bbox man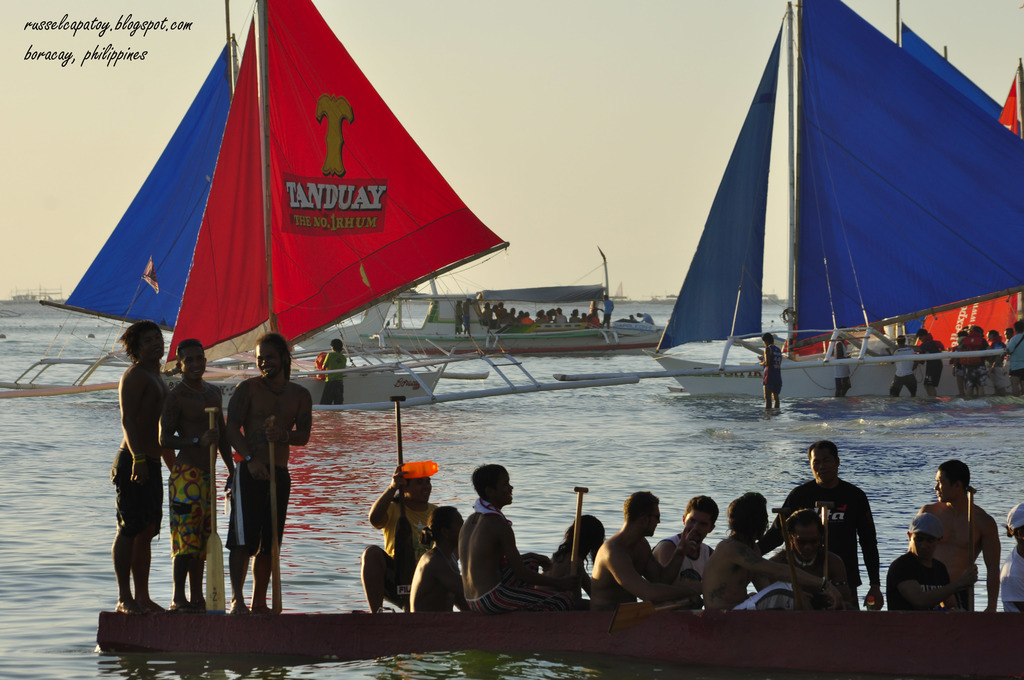
1002, 319, 1023, 398
